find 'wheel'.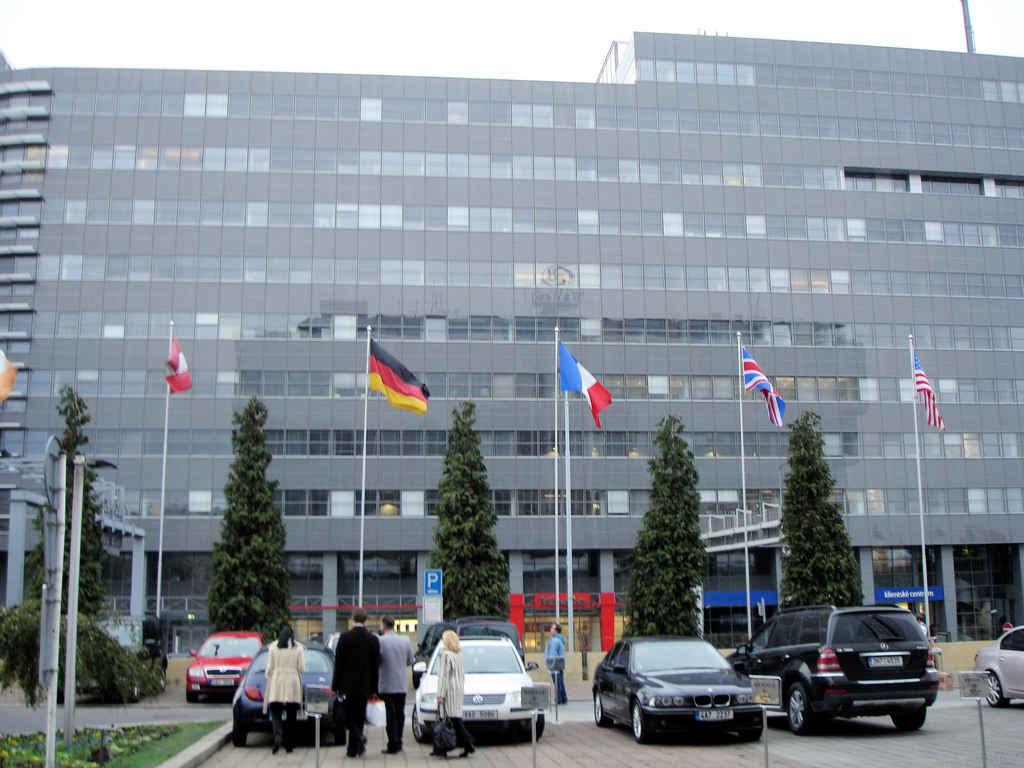
bbox=(186, 684, 198, 705).
